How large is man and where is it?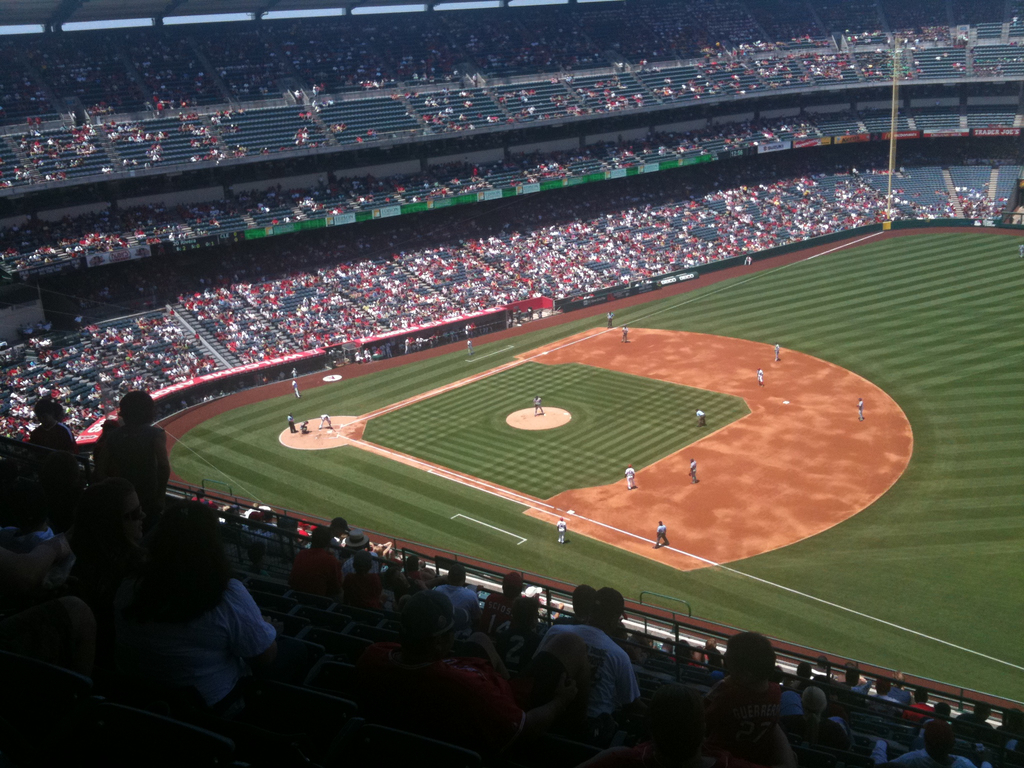
Bounding box: 653 516 672 547.
